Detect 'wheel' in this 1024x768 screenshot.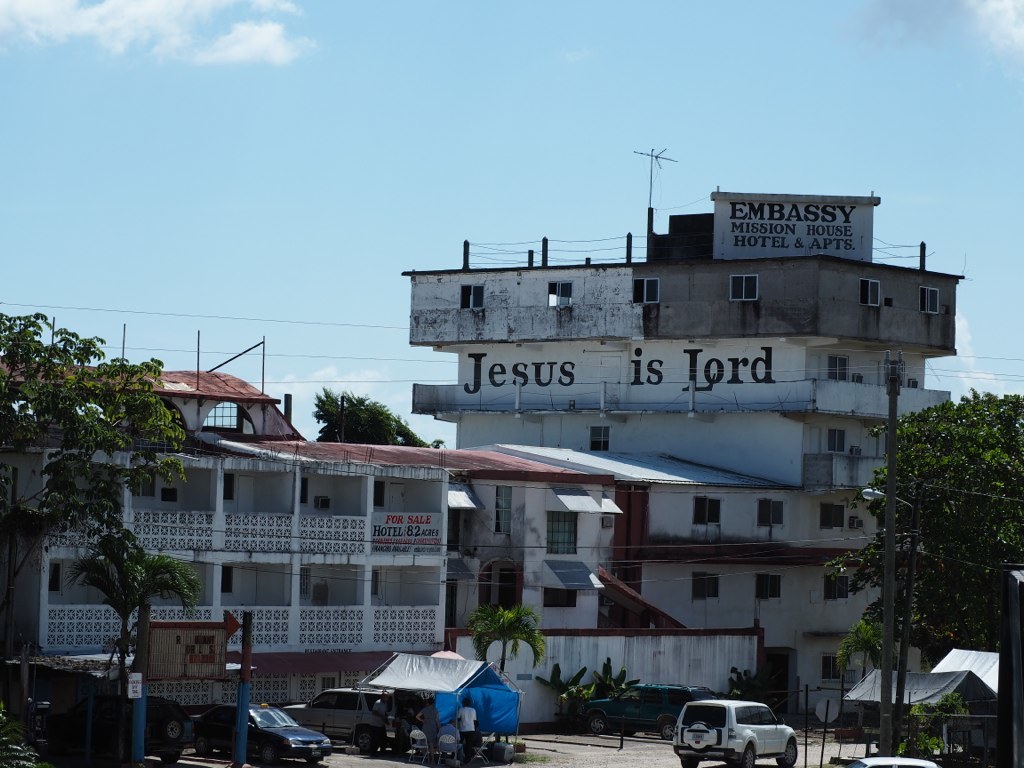
Detection: detection(193, 735, 213, 757).
